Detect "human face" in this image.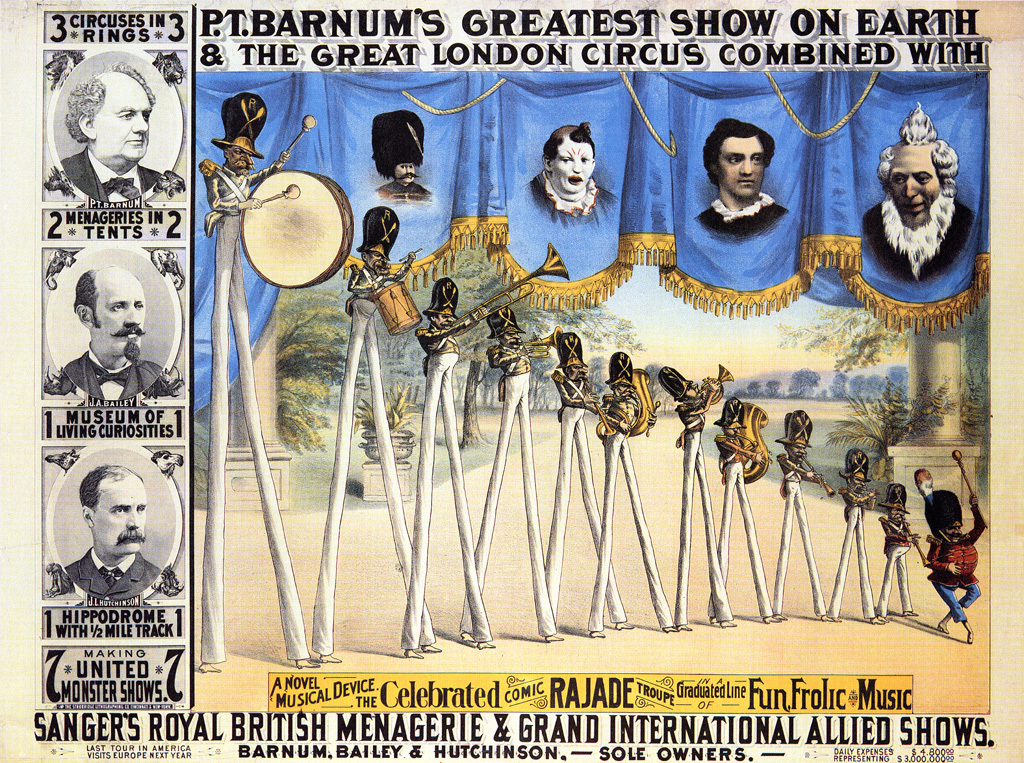
Detection: 893, 506, 905, 520.
